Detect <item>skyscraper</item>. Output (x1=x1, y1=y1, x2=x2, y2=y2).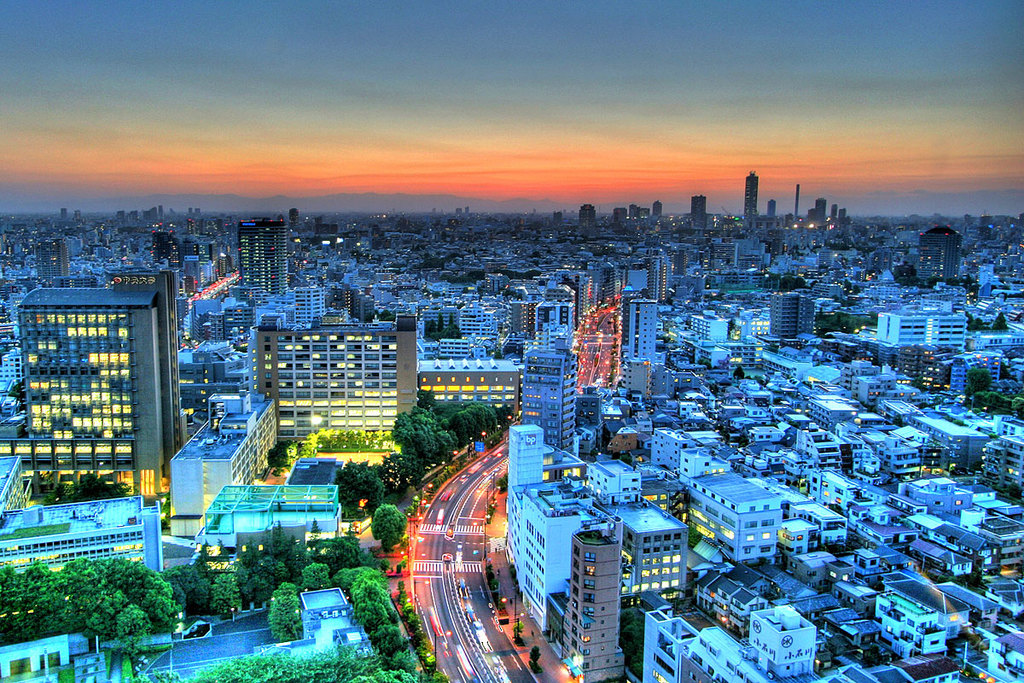
(x1=230, y1=210, x2=290, y2=296).
